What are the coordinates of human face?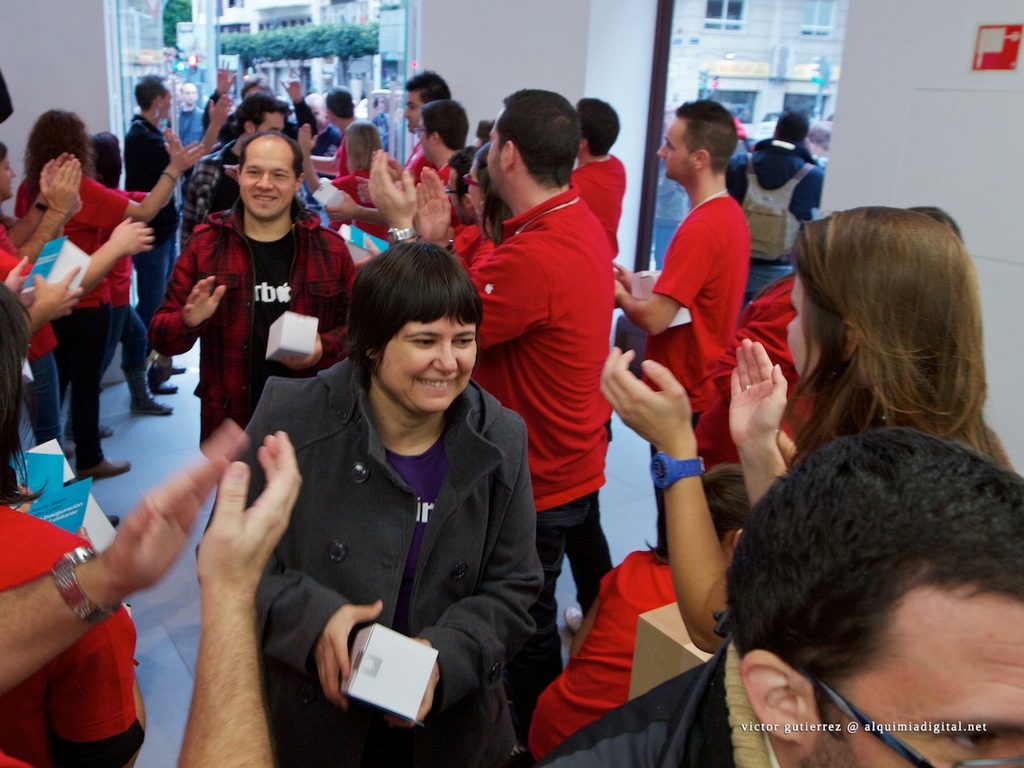
{"x1": 0, "y1": 148, "x2": 18, "y2": 201}.
